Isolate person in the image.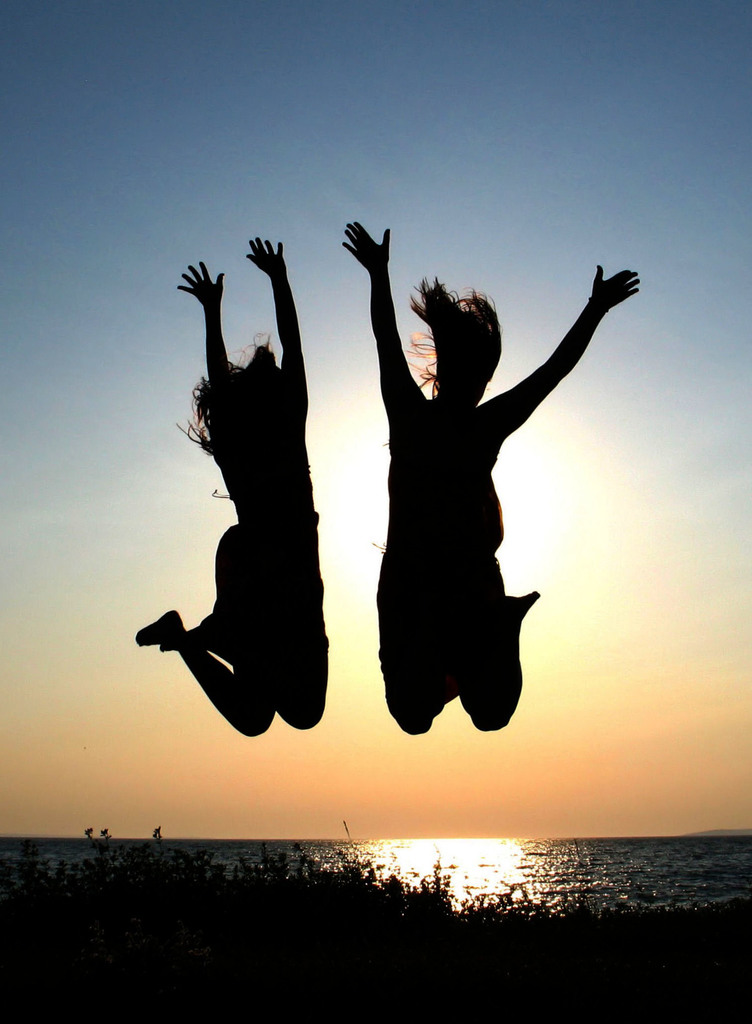
Isolated region: 134 235 330 740.
